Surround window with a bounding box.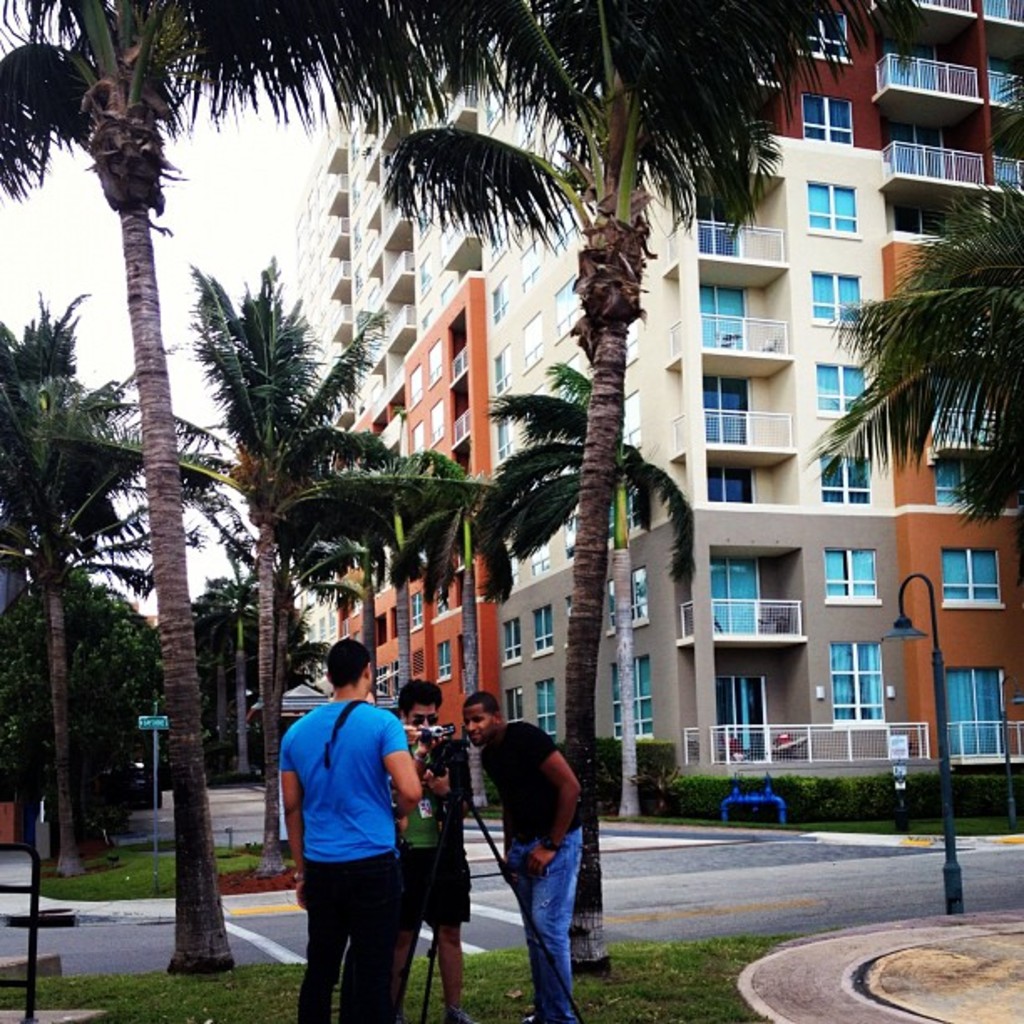
{"x1": 494, "y1": 420, "x2": 512, "y2": 458}.
